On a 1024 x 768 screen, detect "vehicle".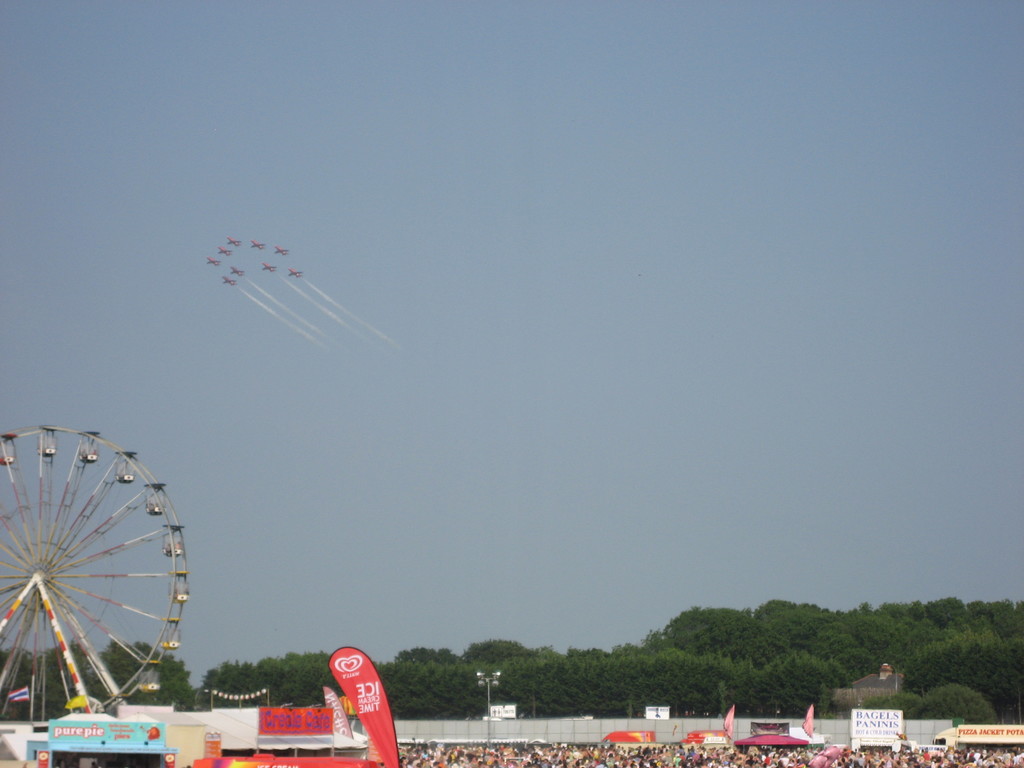
rect(248, 237, 266, 252).
